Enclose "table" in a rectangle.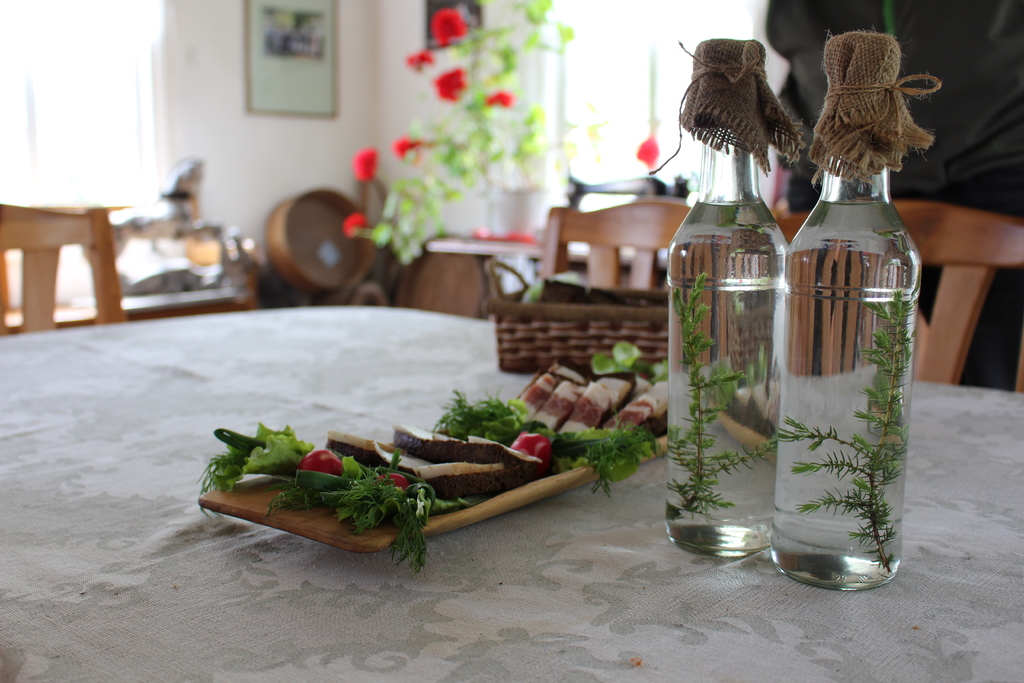
bbox=[0, 177, 147, 334].
